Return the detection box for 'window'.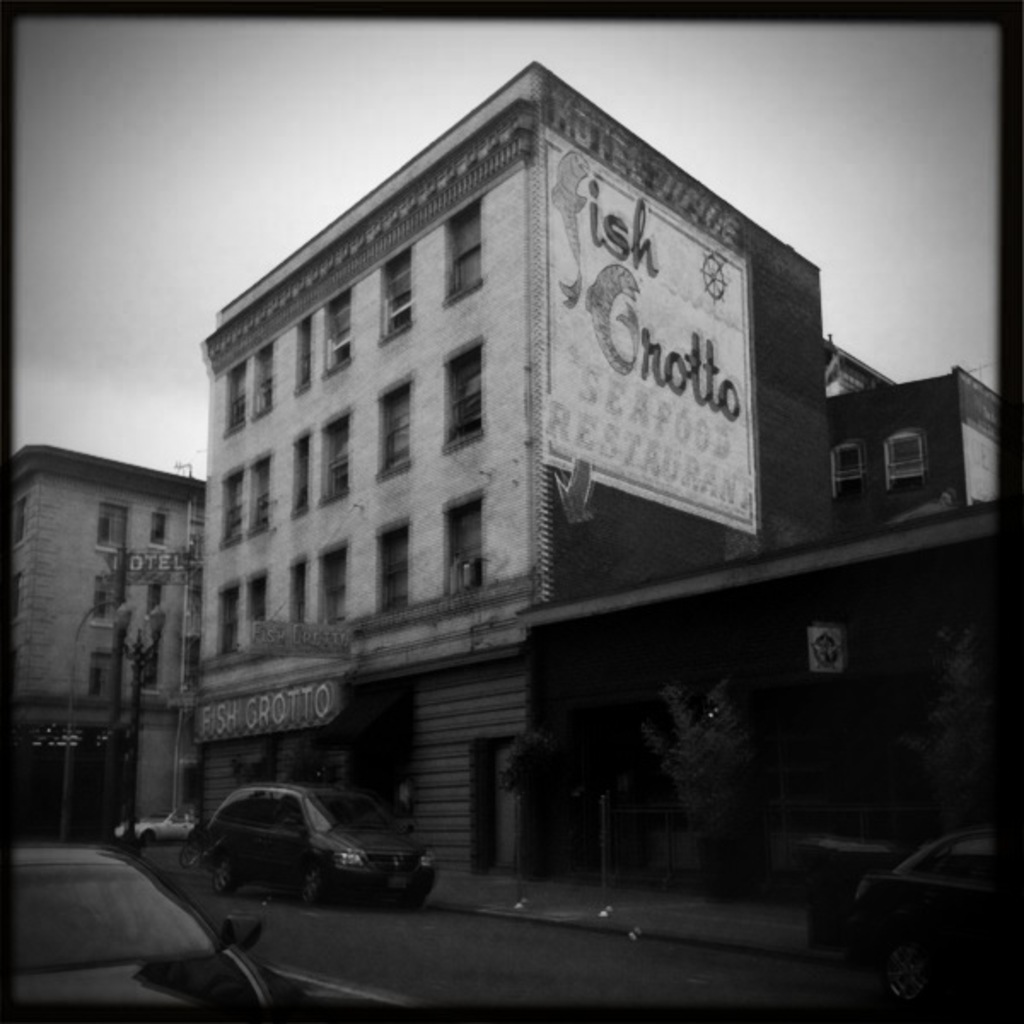
select_region(833, 442, 855, 488).
